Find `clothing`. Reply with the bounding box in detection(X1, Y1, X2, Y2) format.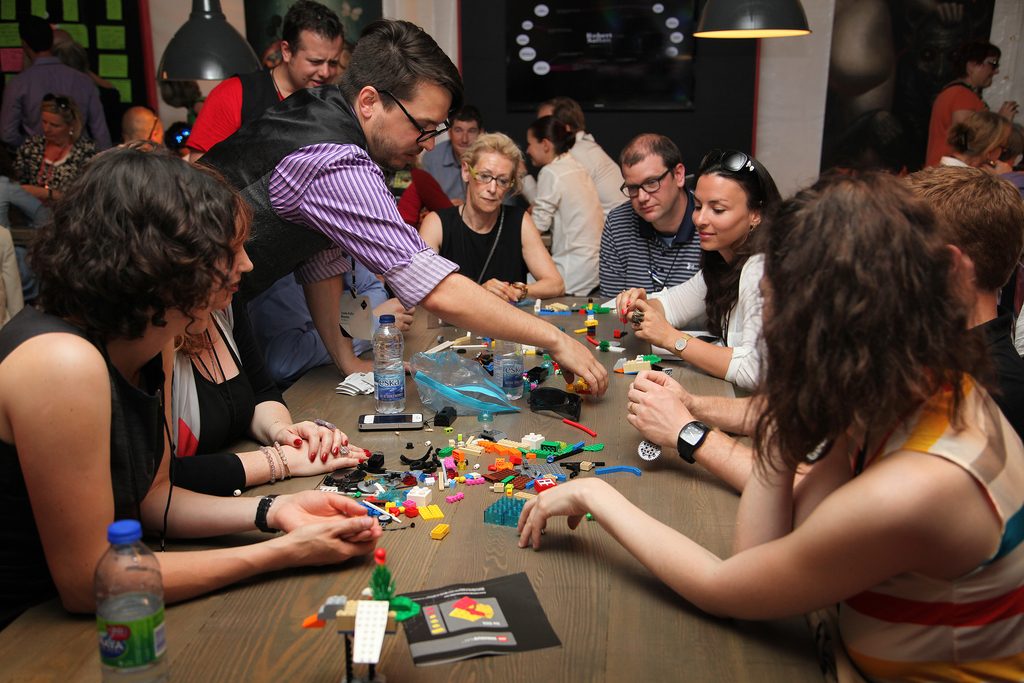
detection(429, 195, 535, 289).
